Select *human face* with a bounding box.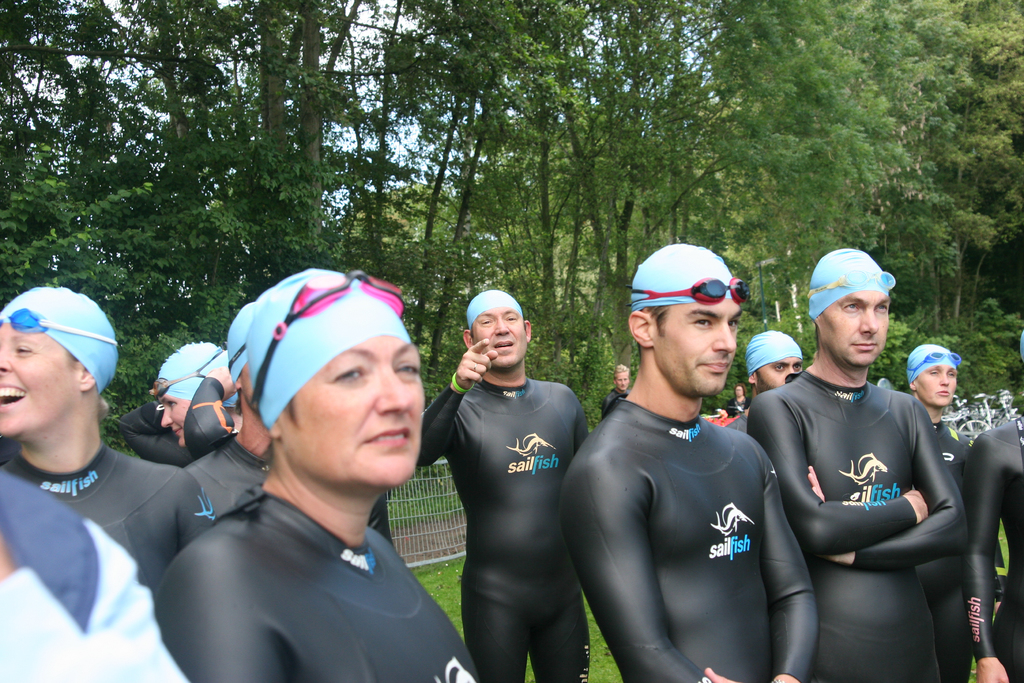
[474, 304, 525, 366].
